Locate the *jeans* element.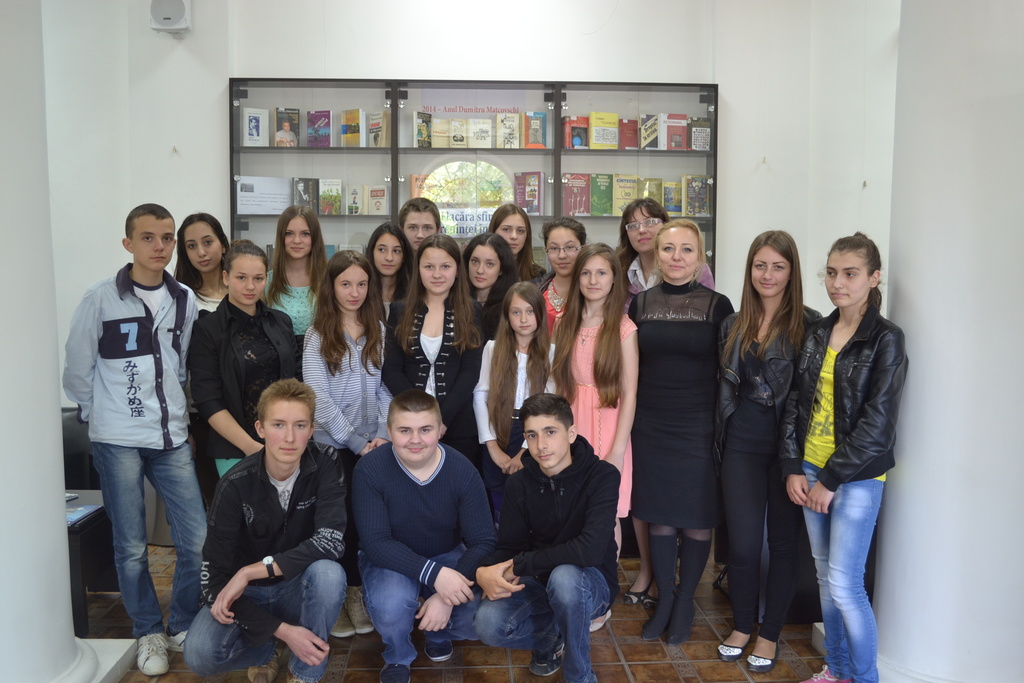
Element bbox: region(810, 467, 896, 675).
